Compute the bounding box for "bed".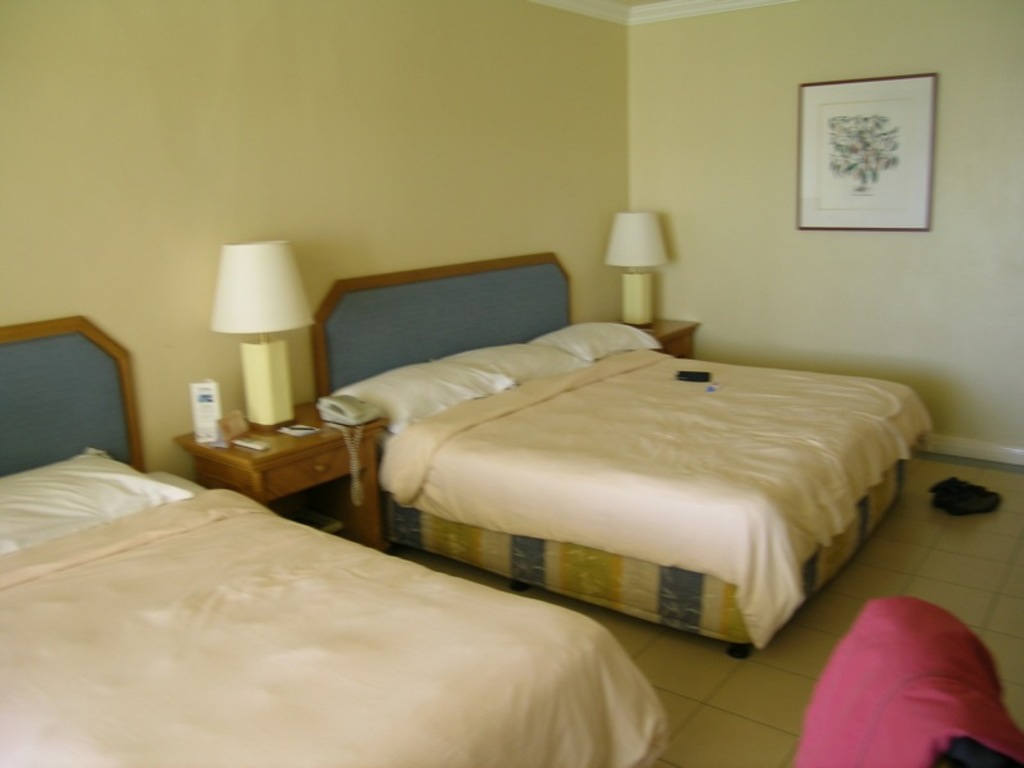
[x1=307, y1=242, x2=942, y2=666].
